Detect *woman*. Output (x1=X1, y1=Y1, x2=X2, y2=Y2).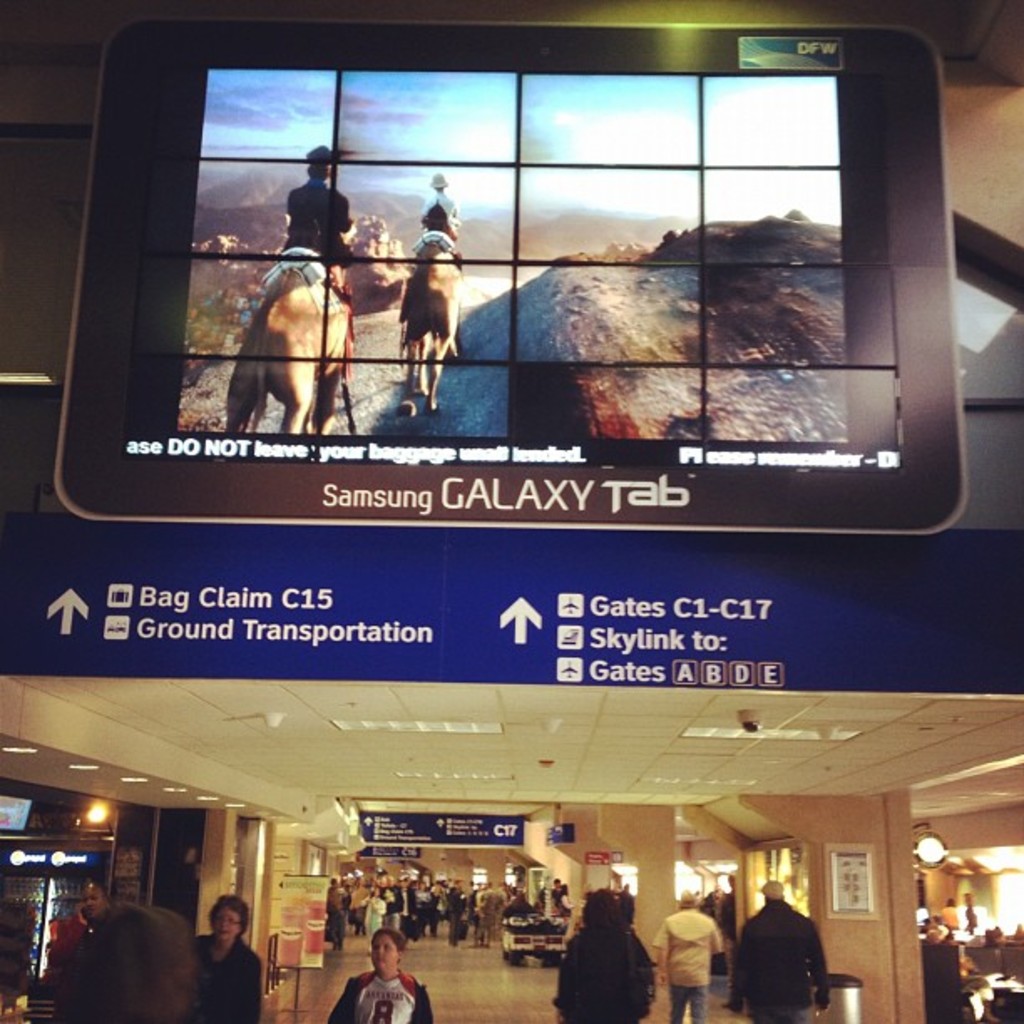
(x1=325, y1=934, x2=442, y2=1022).
